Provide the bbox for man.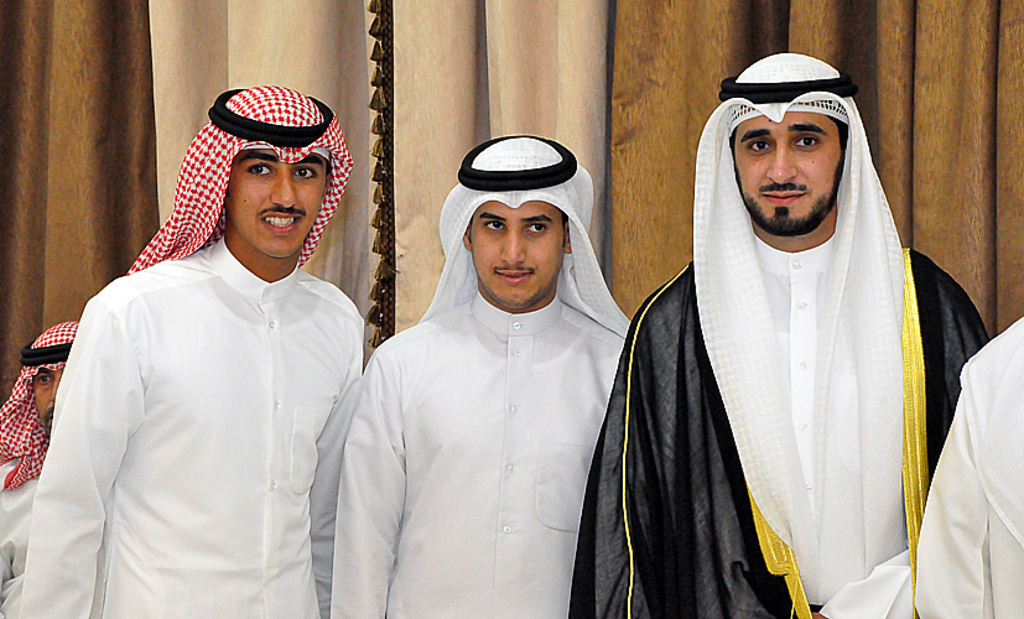
rect(571, 42, 997, 618).
